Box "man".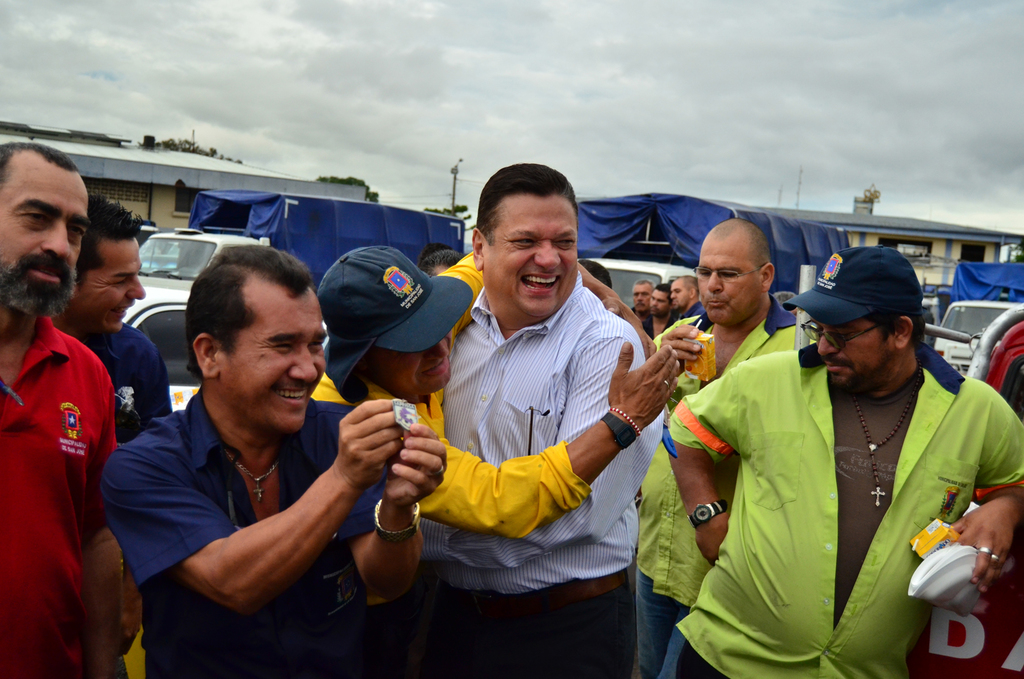
414, 241, 447, 261.
